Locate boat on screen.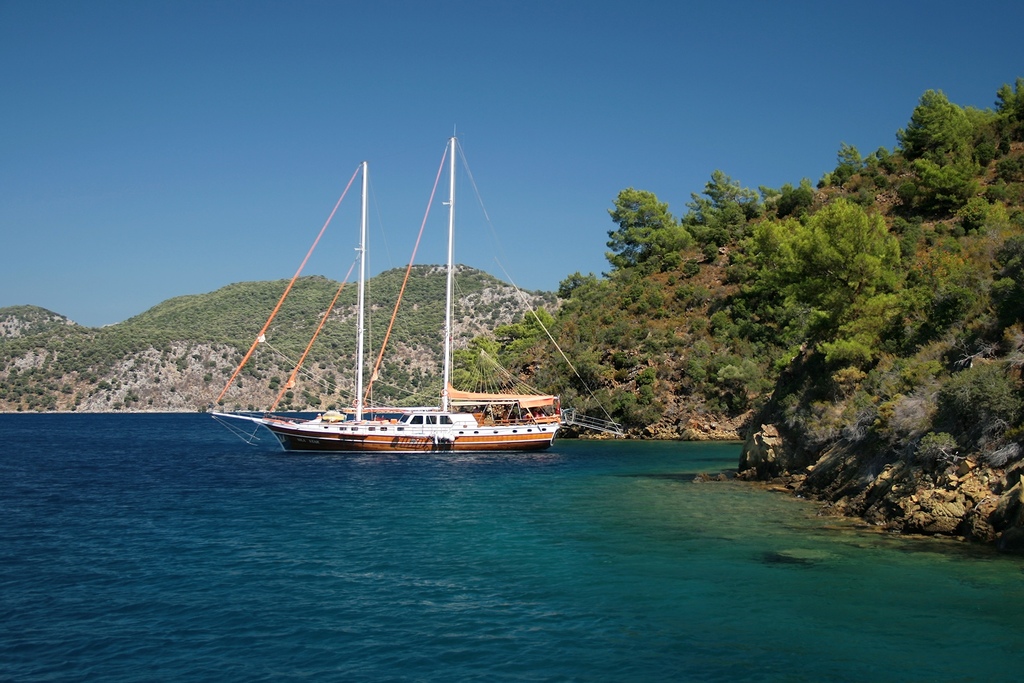
On screen at bbox=[211, 151, 582, 488].
